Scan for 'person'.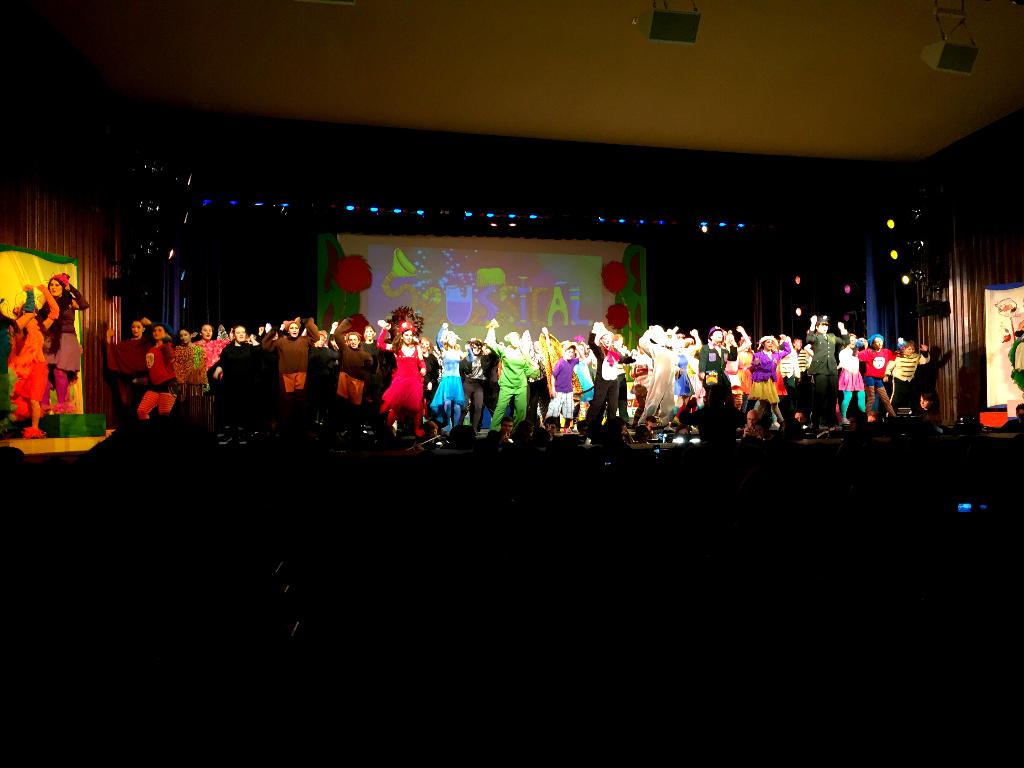
Scan result: 429:322:465:430.
